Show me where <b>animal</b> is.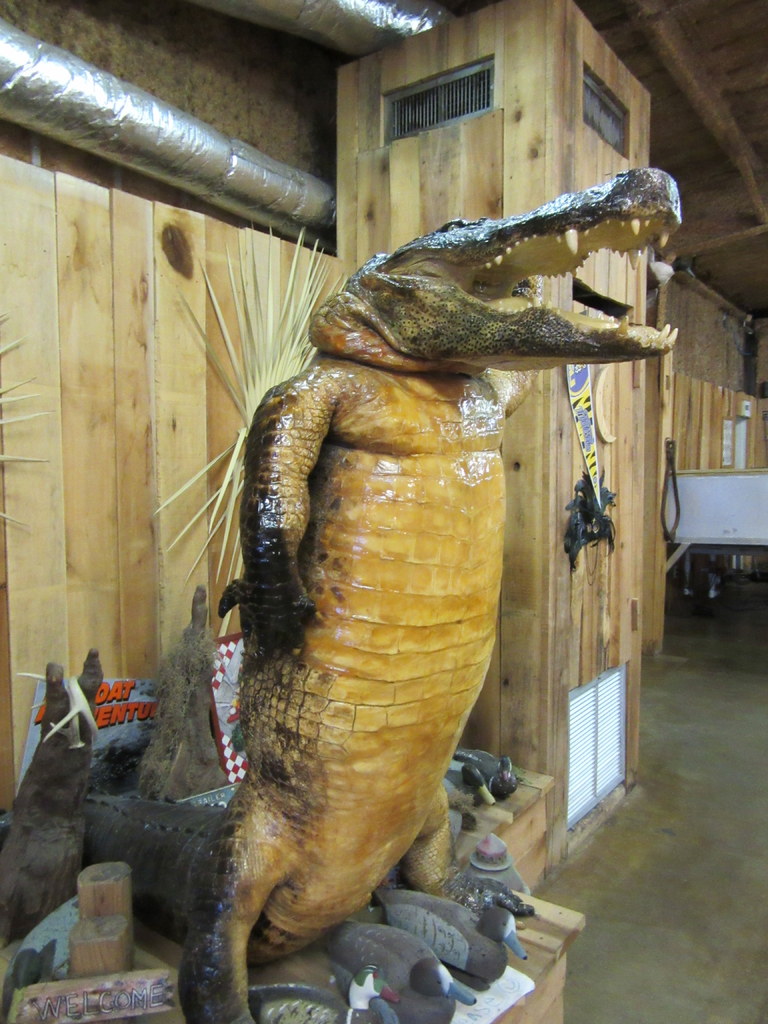
<b>animal</b> is at left=79, top=166, right=679, bottom=1023.
